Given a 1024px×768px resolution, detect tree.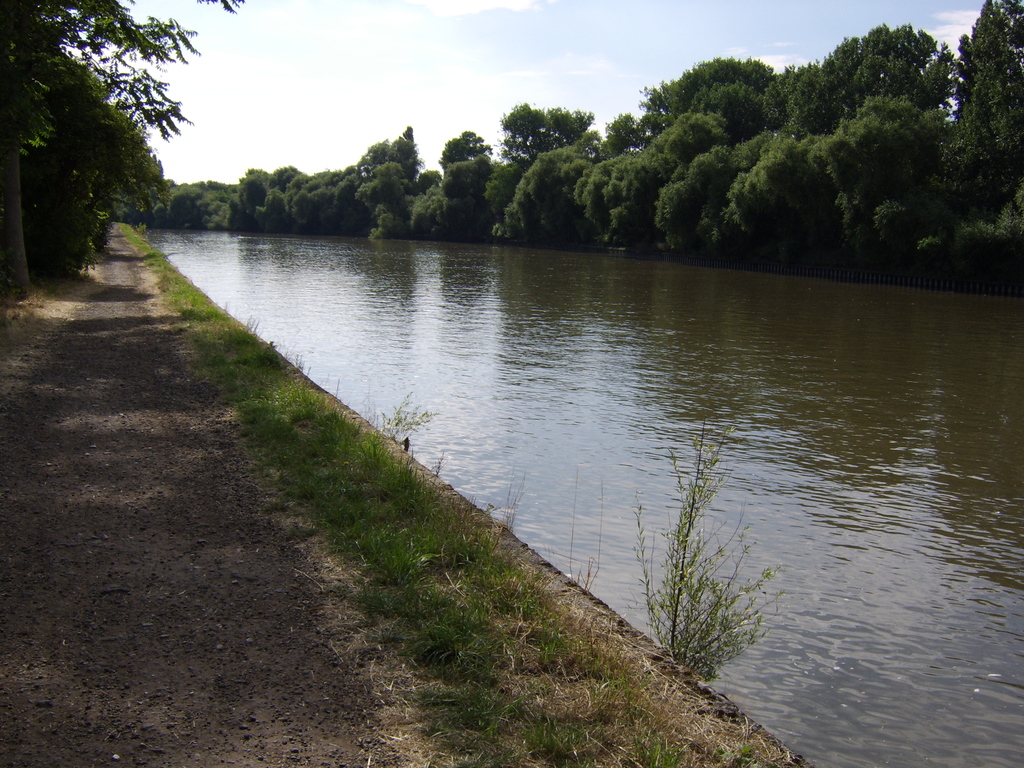
[367,147,417,239].
